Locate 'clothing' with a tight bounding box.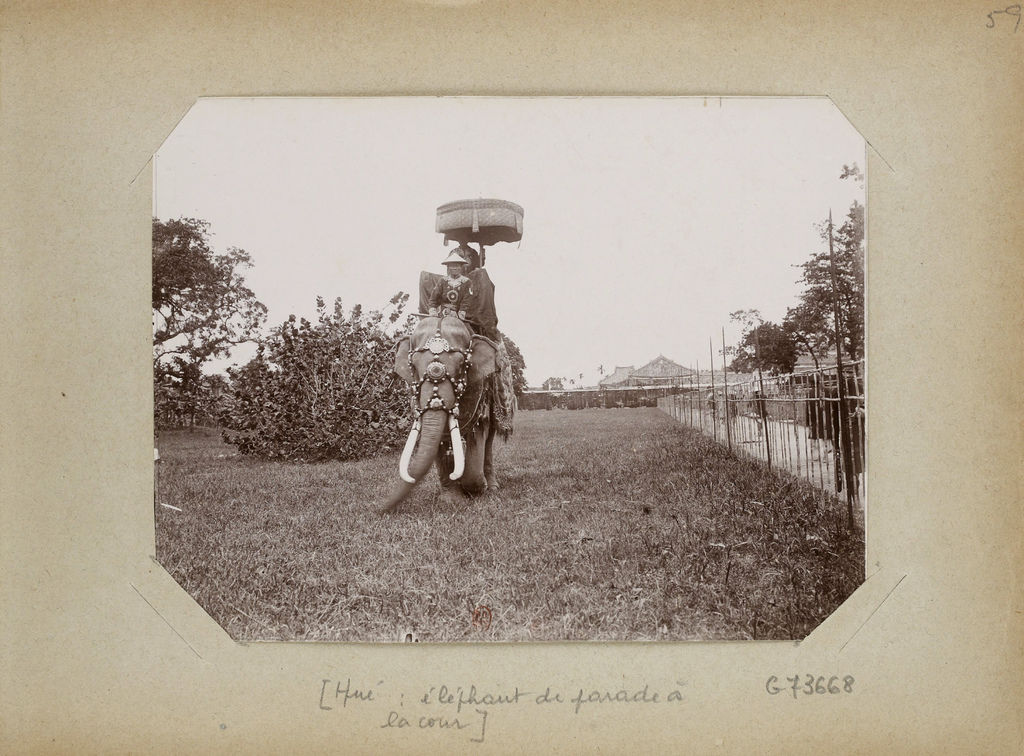
select_region(454, 265, 497, 345).
